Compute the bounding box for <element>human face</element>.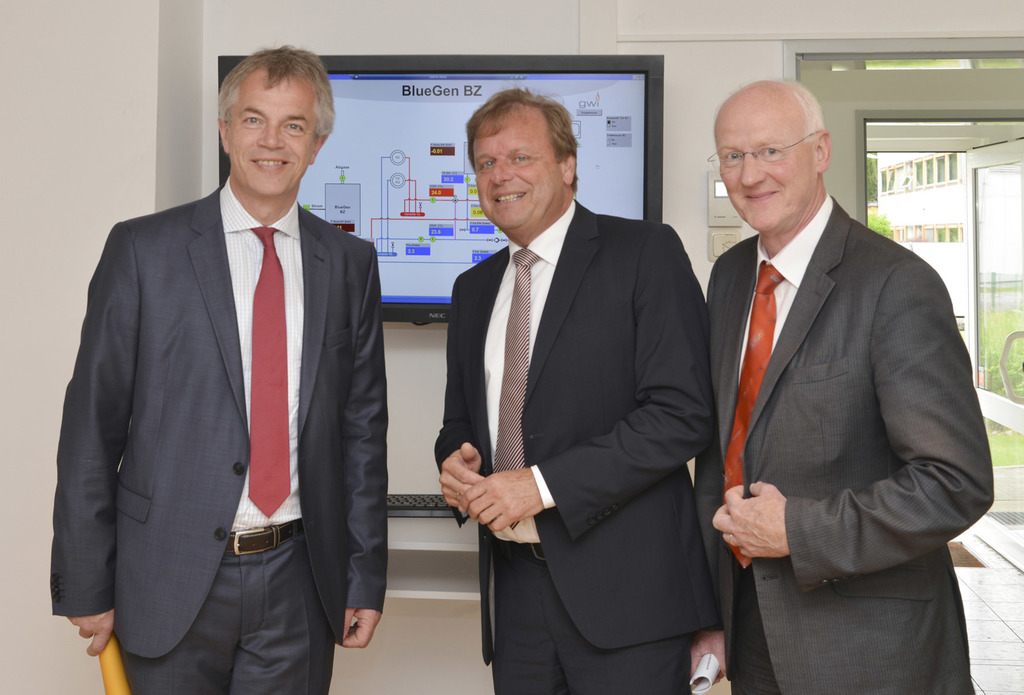
{"x1": 229, "y1": 65, "x2": 319, "y2": 195}.
